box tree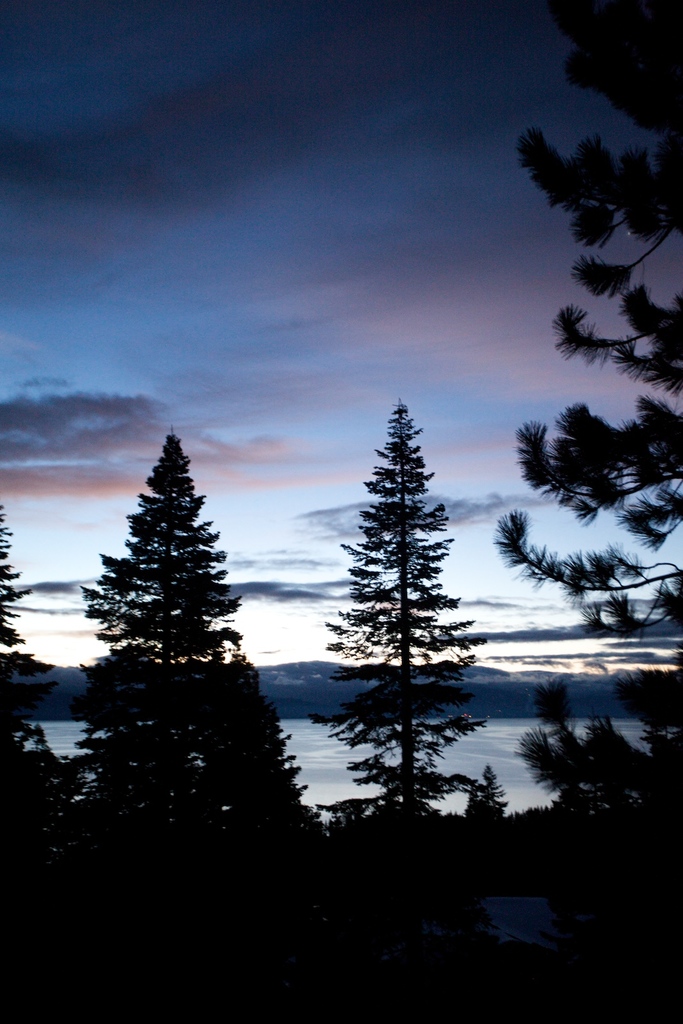
l=438, t=781, r=519, b=922
